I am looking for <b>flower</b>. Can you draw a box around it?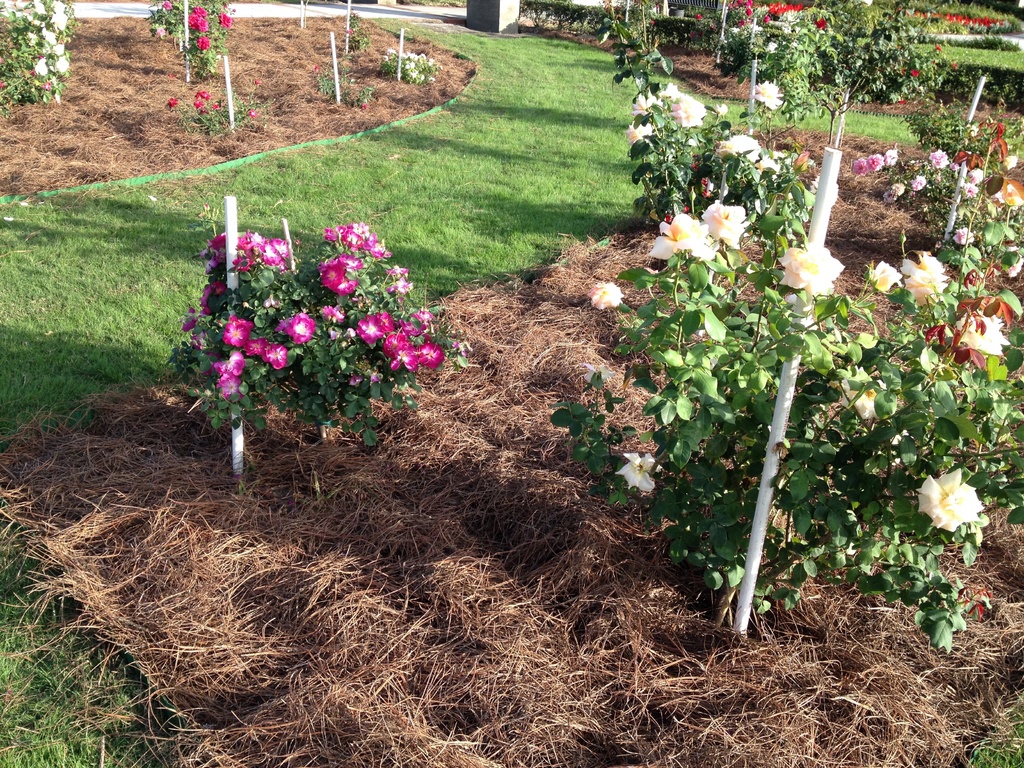
Sure, the bounding box is 918/466/984/532.
